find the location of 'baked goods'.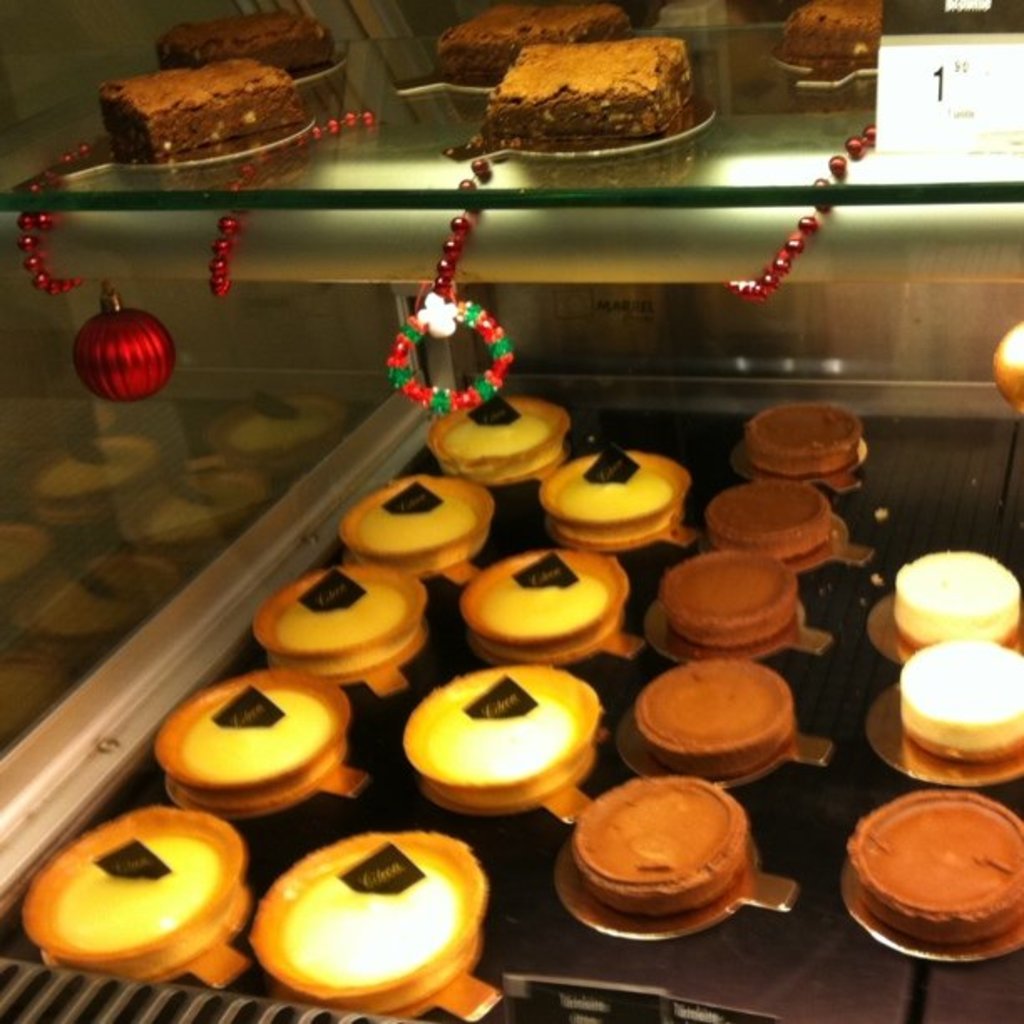
Location: BBox(842, 788, 1022, 942).
